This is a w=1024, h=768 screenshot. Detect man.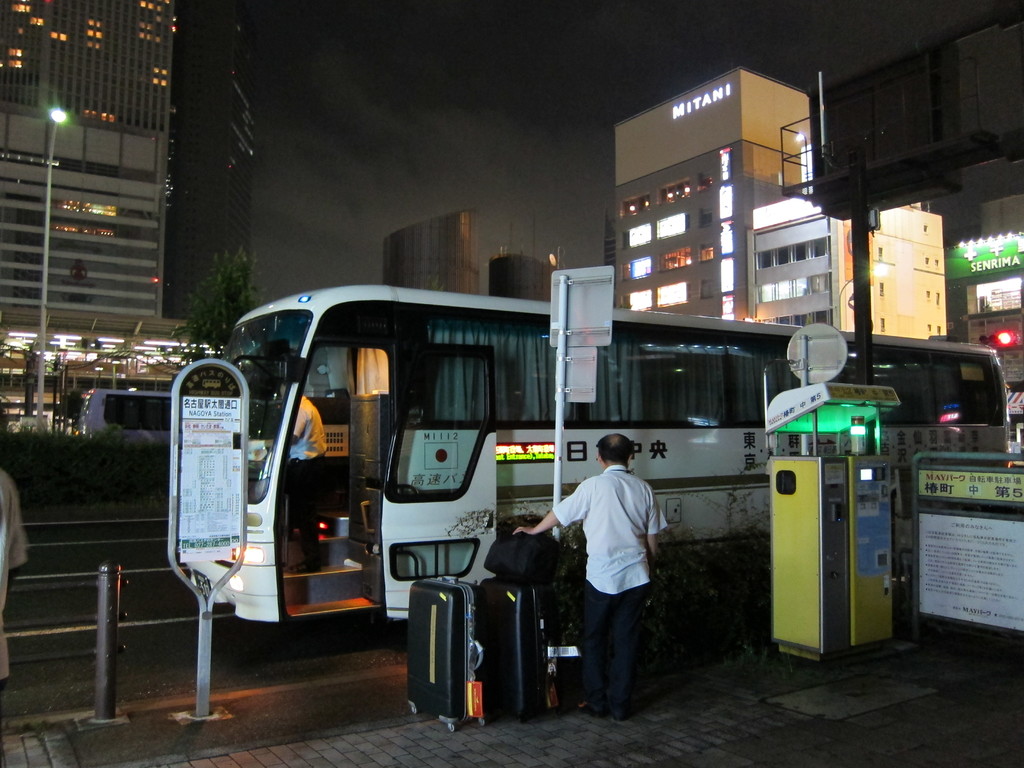
crop(514, 432, 669, 730).
